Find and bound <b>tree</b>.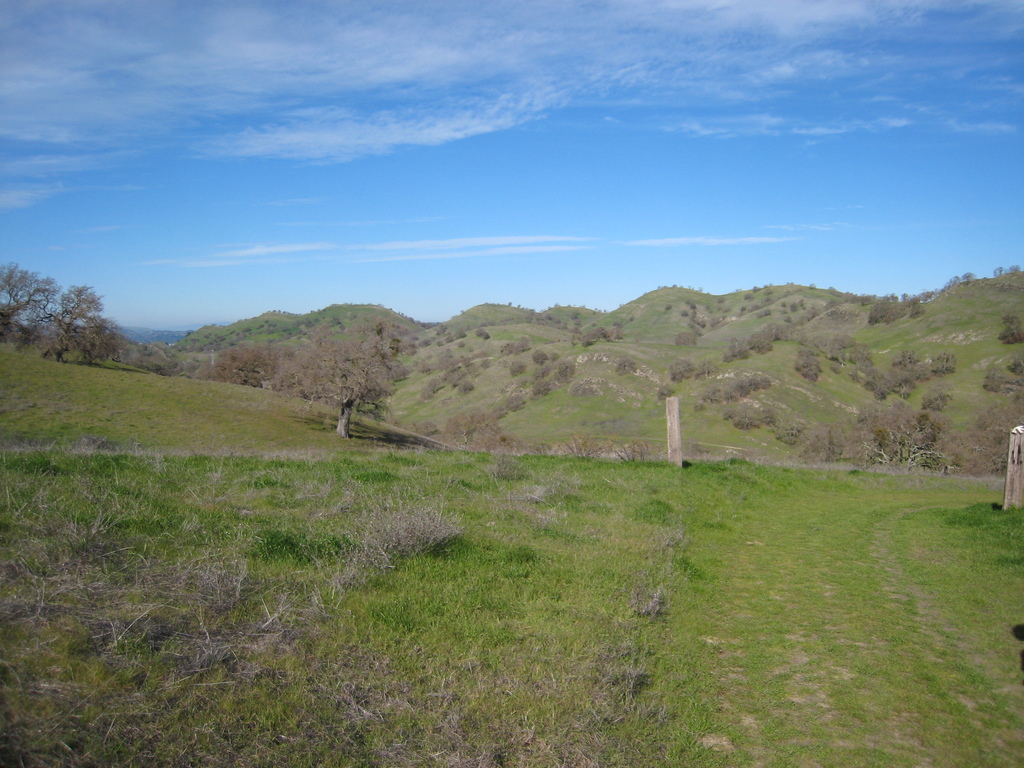
Bound: select_region(997, 311, 1023, 346).
